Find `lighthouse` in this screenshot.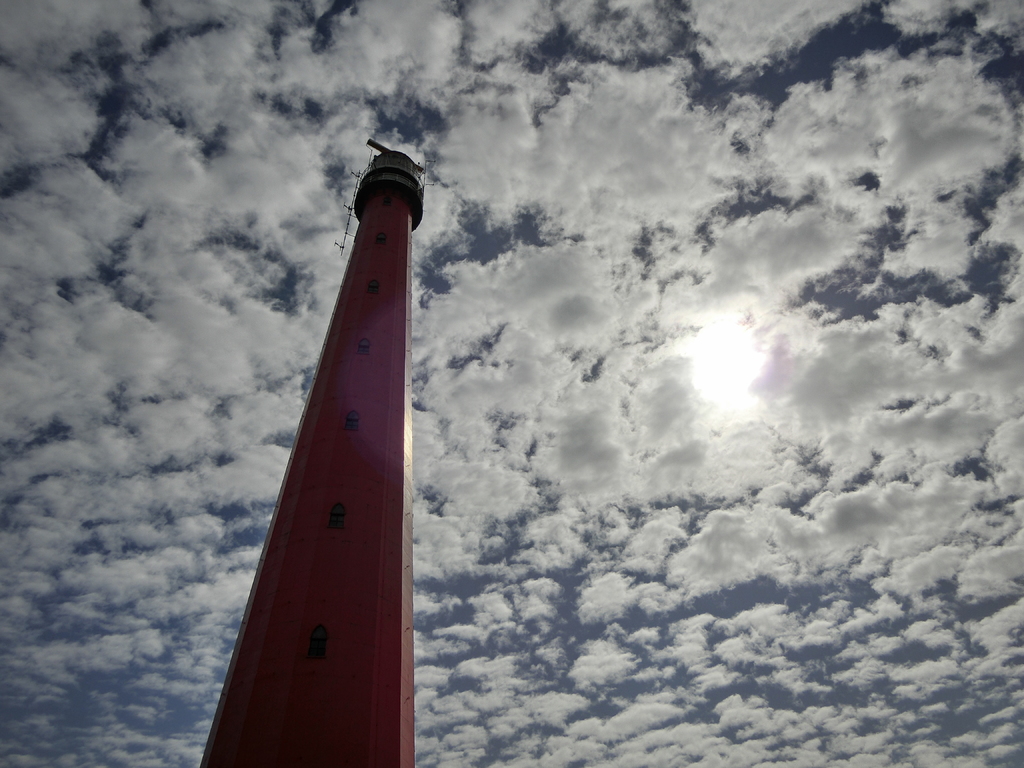
The bounding box for `lighthouse` is x1=198, y1=79, x2=449, y2=767.
